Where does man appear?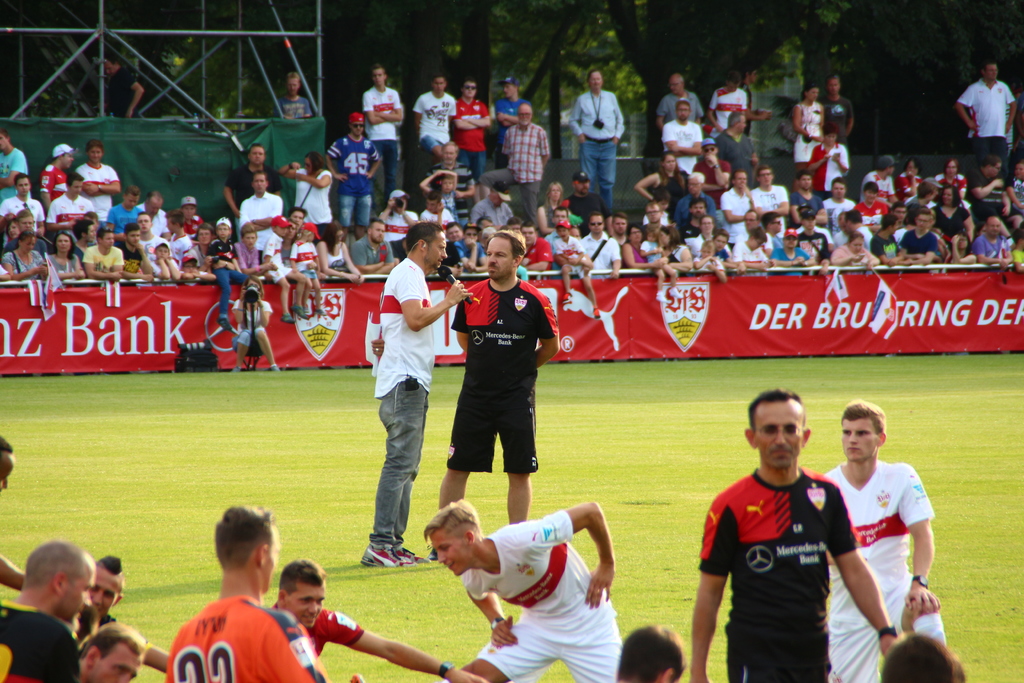
Appears at {"left": 808, "top": 394, "right": 948, "bottom": 682}.
